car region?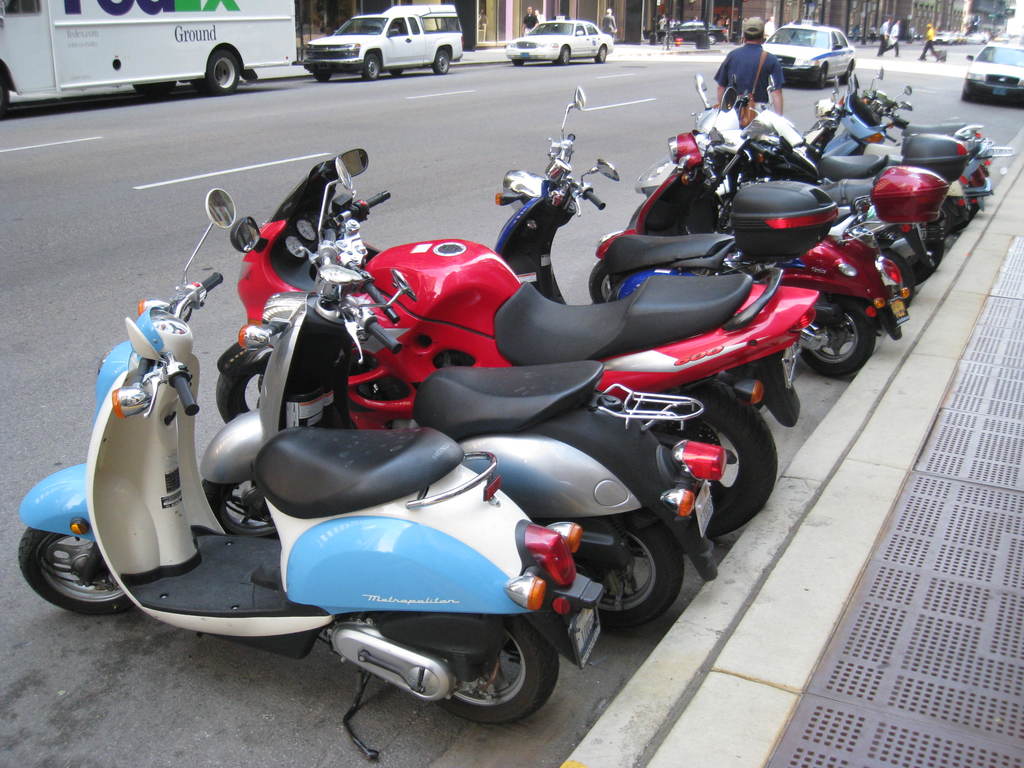
box=[506, 17, 616, 63]
